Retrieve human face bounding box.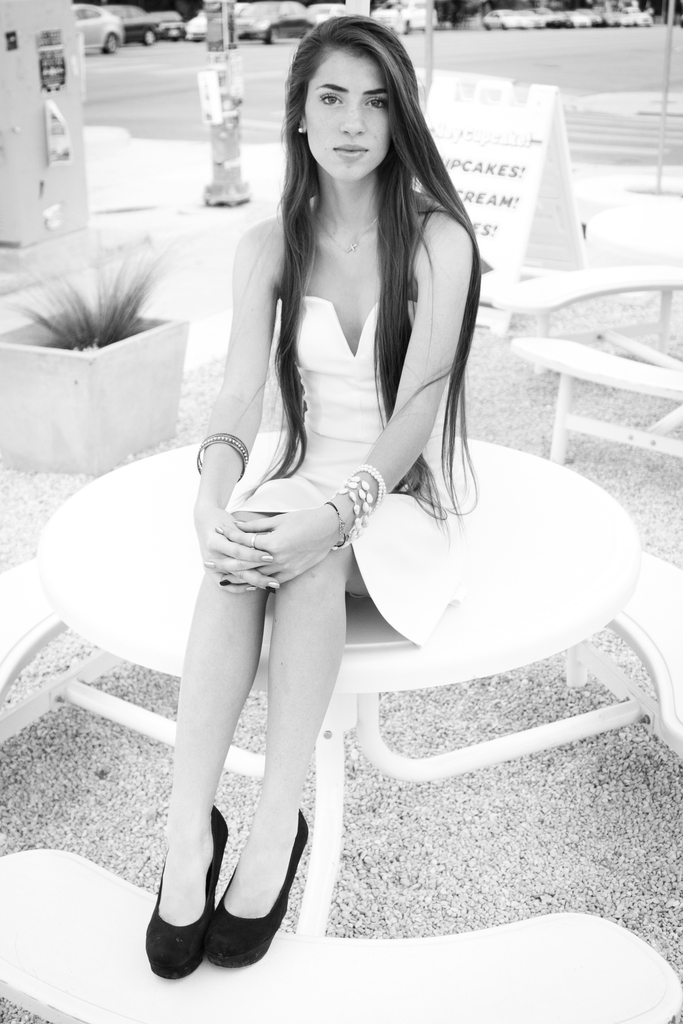
Bounding box: bbox(300, 50, 395, 178).
